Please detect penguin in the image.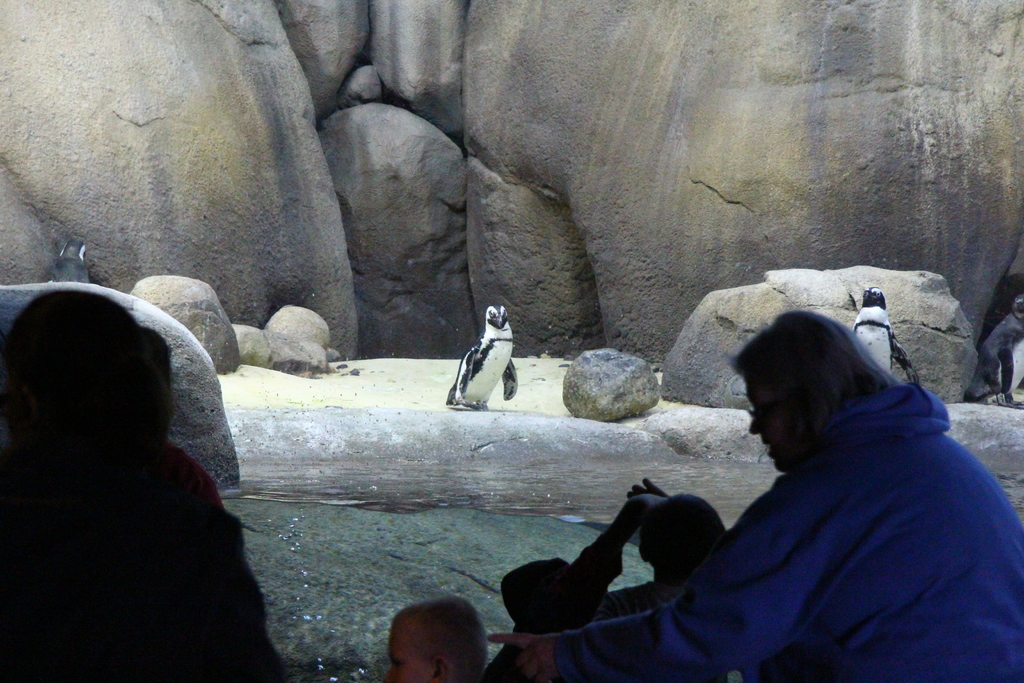
(x1=961, y1=291, x2=1023, y2=404).
